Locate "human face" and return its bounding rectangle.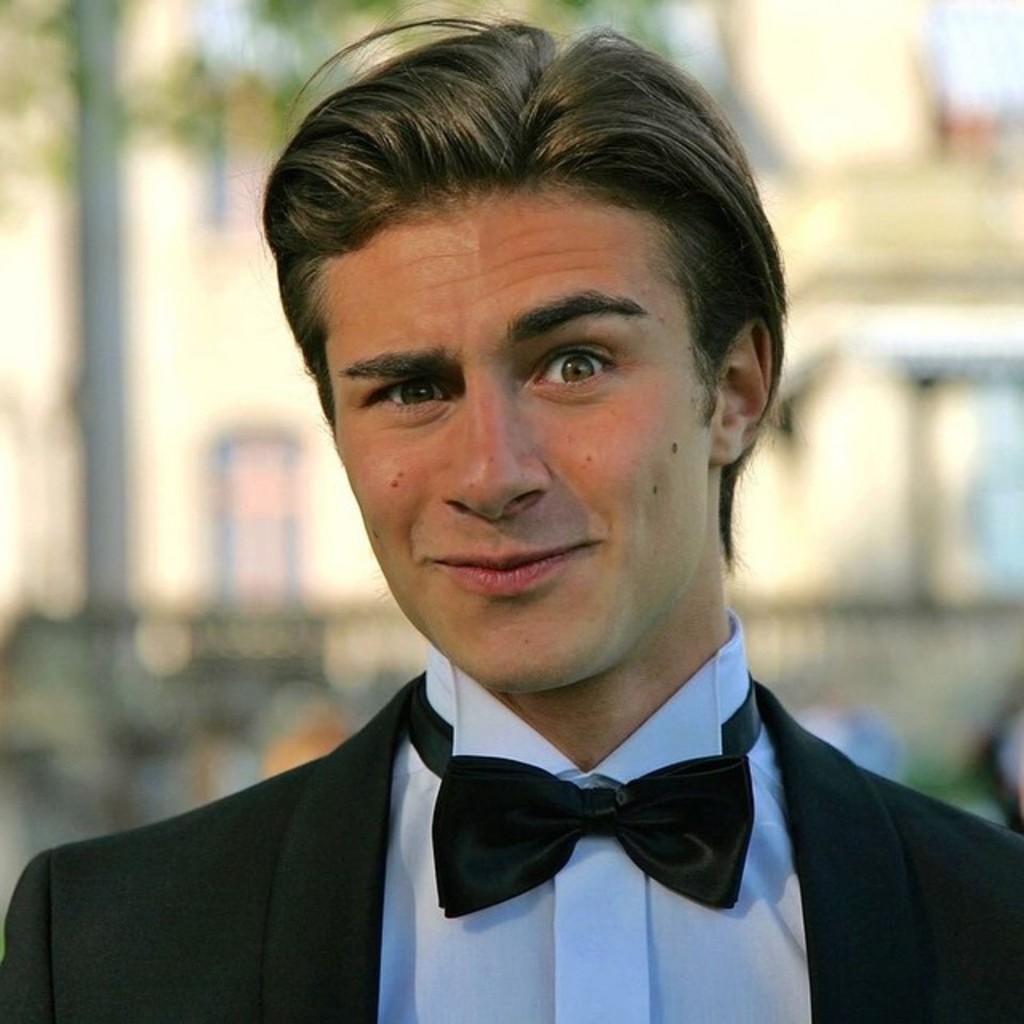
select_region(326, 182, 710, 698).
